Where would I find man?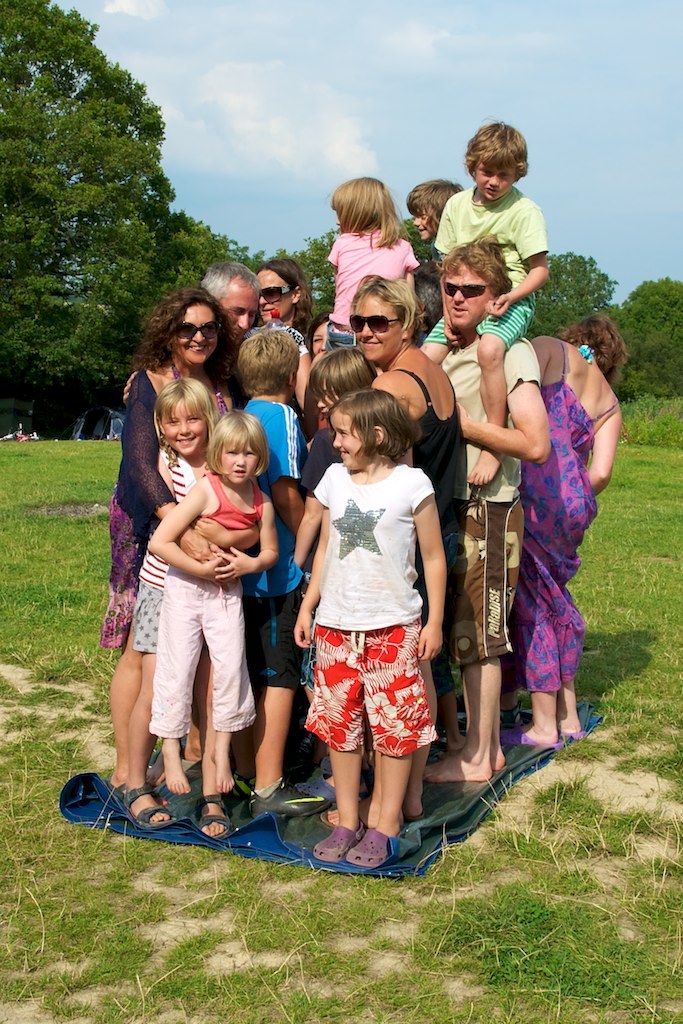
At box(122, 257, 258, 416).
